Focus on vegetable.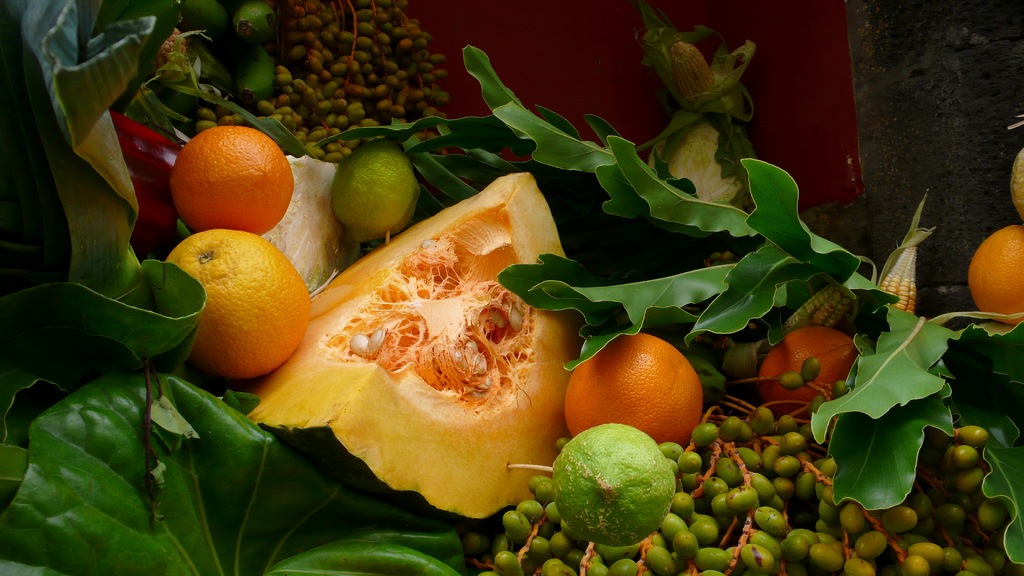
Focused at locate(884, 233, 922, 318).
